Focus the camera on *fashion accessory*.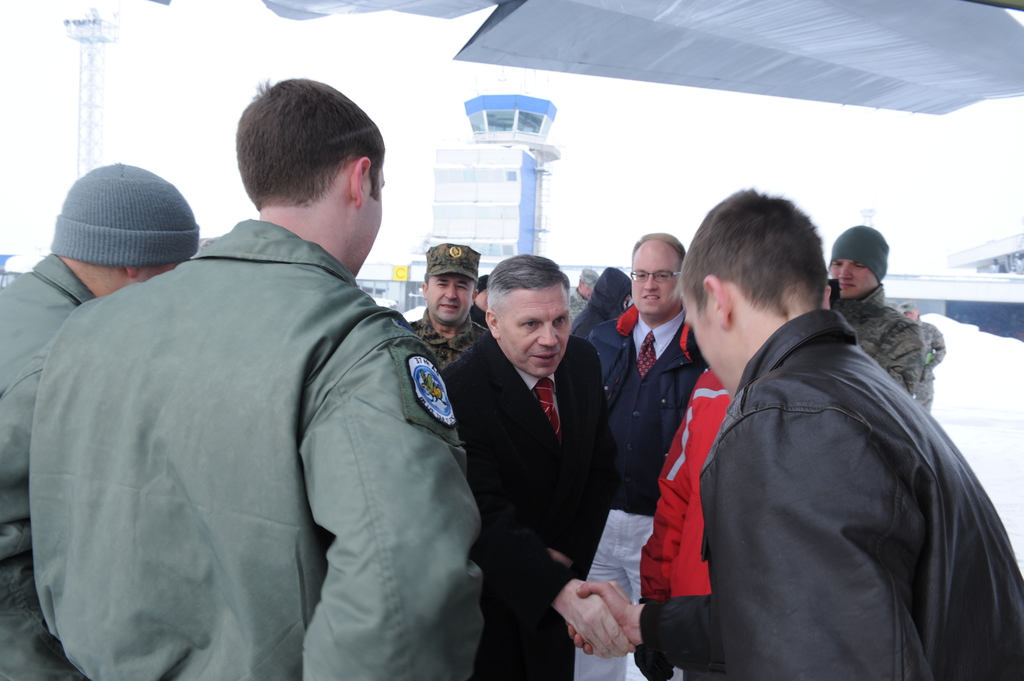
Focus region: 56:159:205:284.
